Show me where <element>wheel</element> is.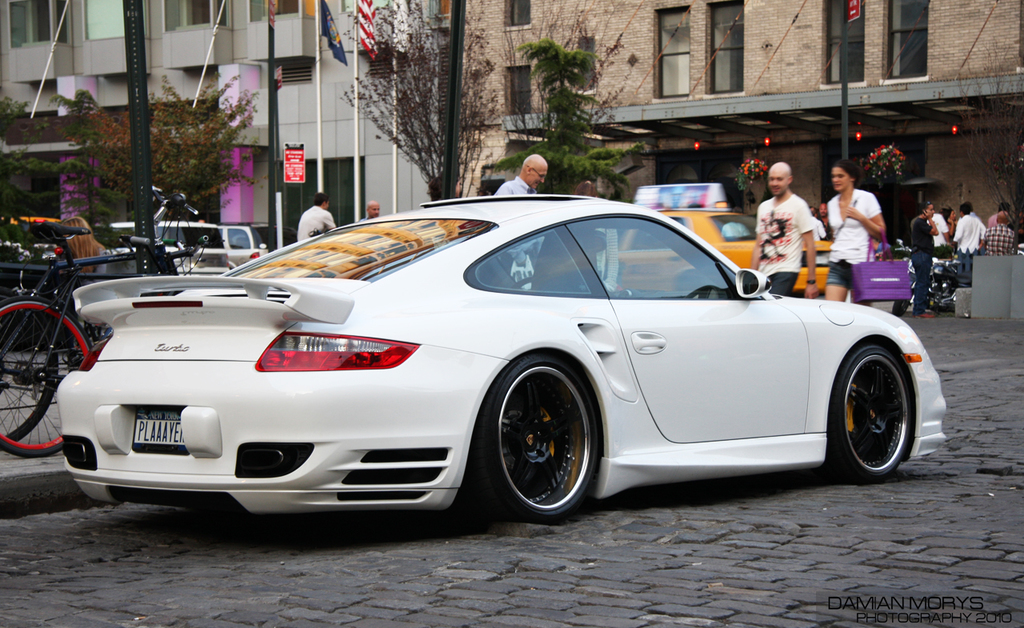
<element>wheel</element> is at left=0, top=301, right=103, bottom=462.
